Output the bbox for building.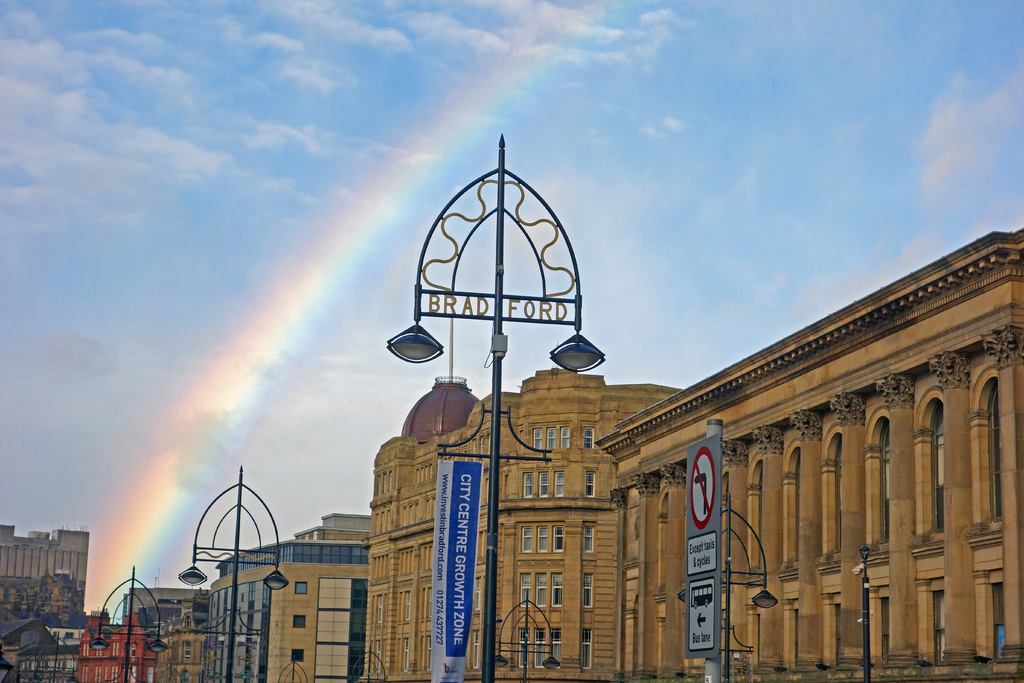
Rect(598, 231, 1023, 682).
